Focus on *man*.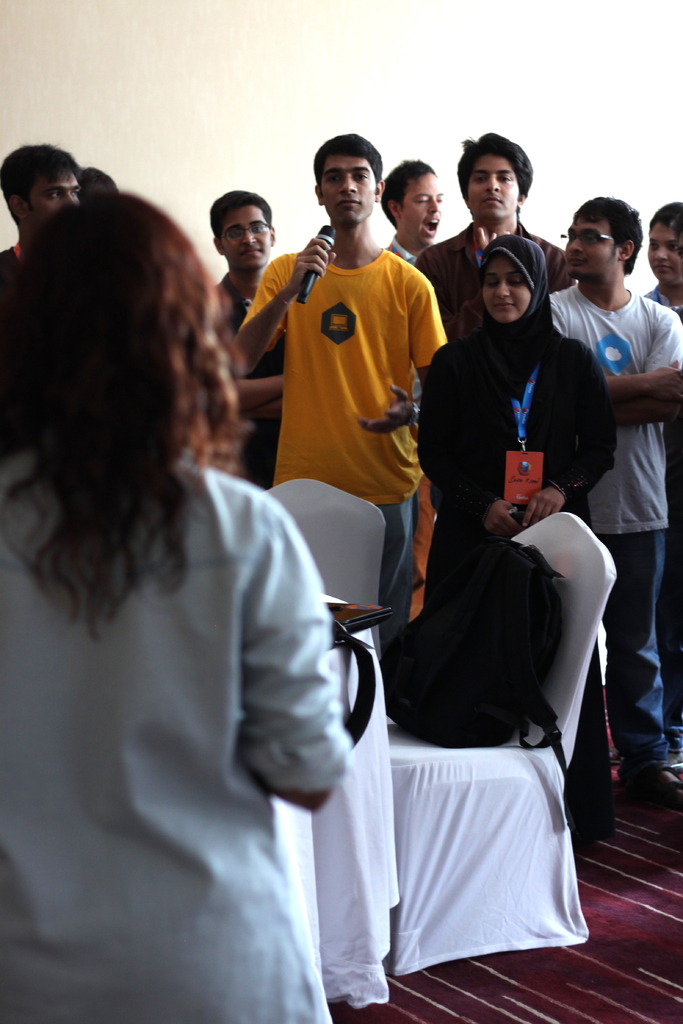
Focused at left=545, top=194, right=682, bottom=846.
